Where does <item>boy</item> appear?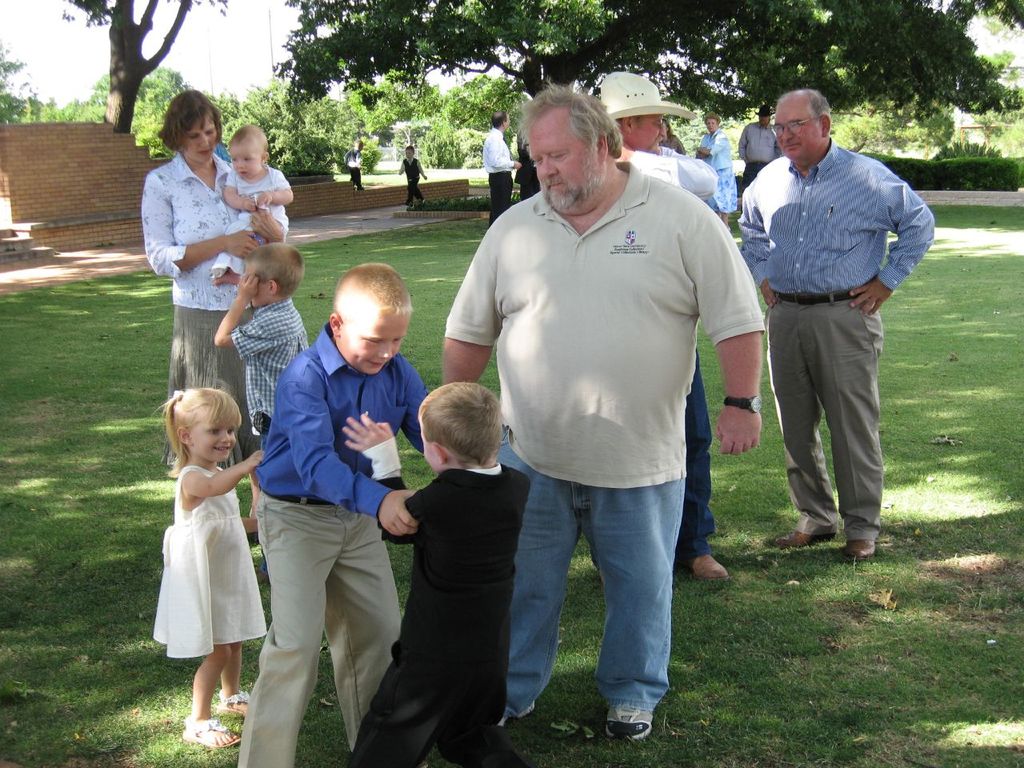
Appears at x1=214 y1=242 x2=310 y2=521.
